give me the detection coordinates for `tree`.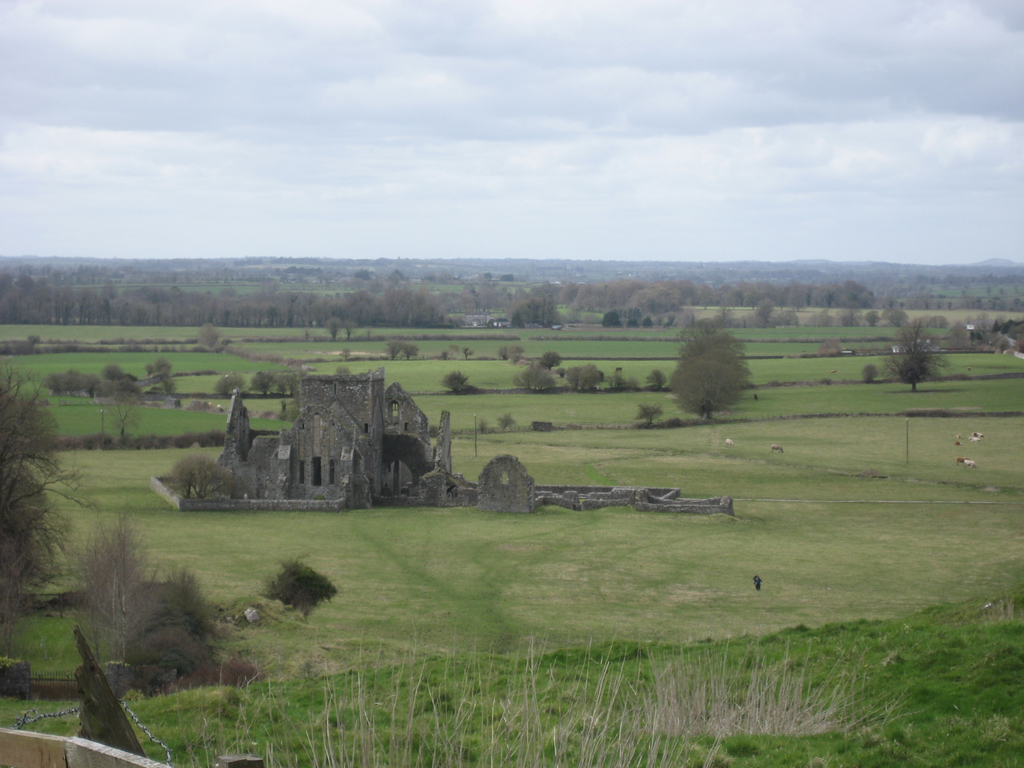
[562,367,604,393].
